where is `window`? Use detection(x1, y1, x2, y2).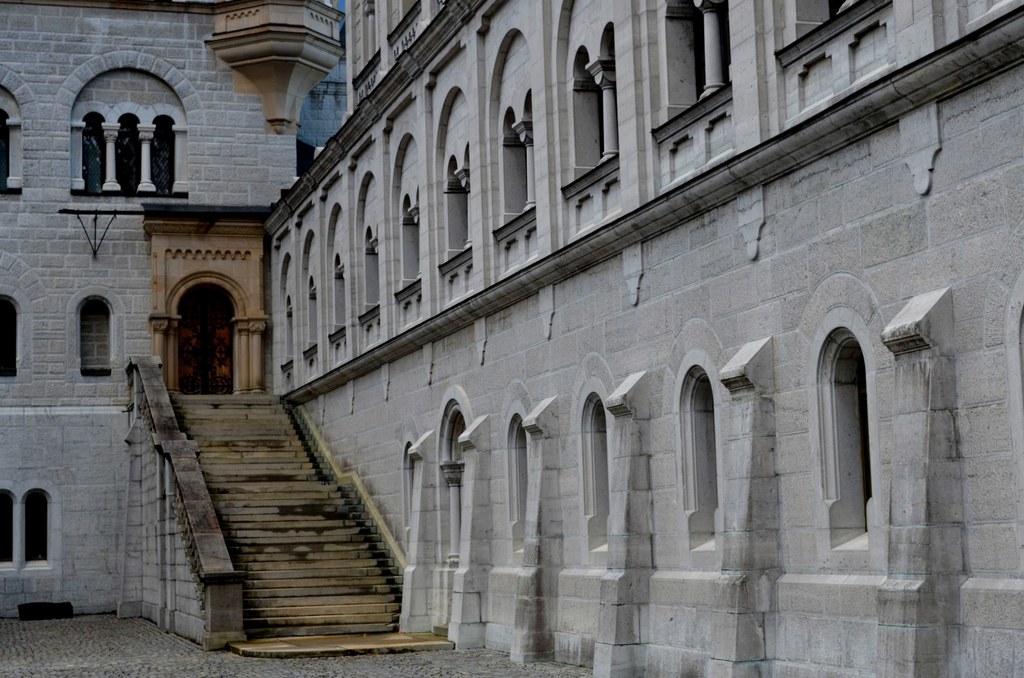
detection(334, 257, 356, 333).
